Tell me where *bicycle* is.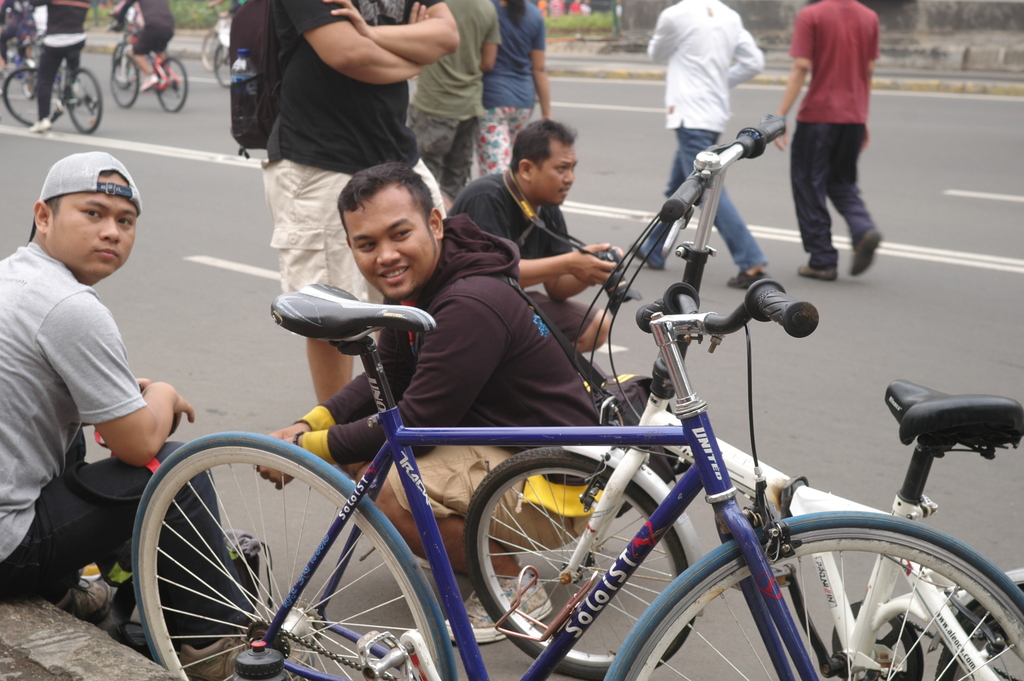
*bicycle* is at rect(212, 15, 234, 88).
